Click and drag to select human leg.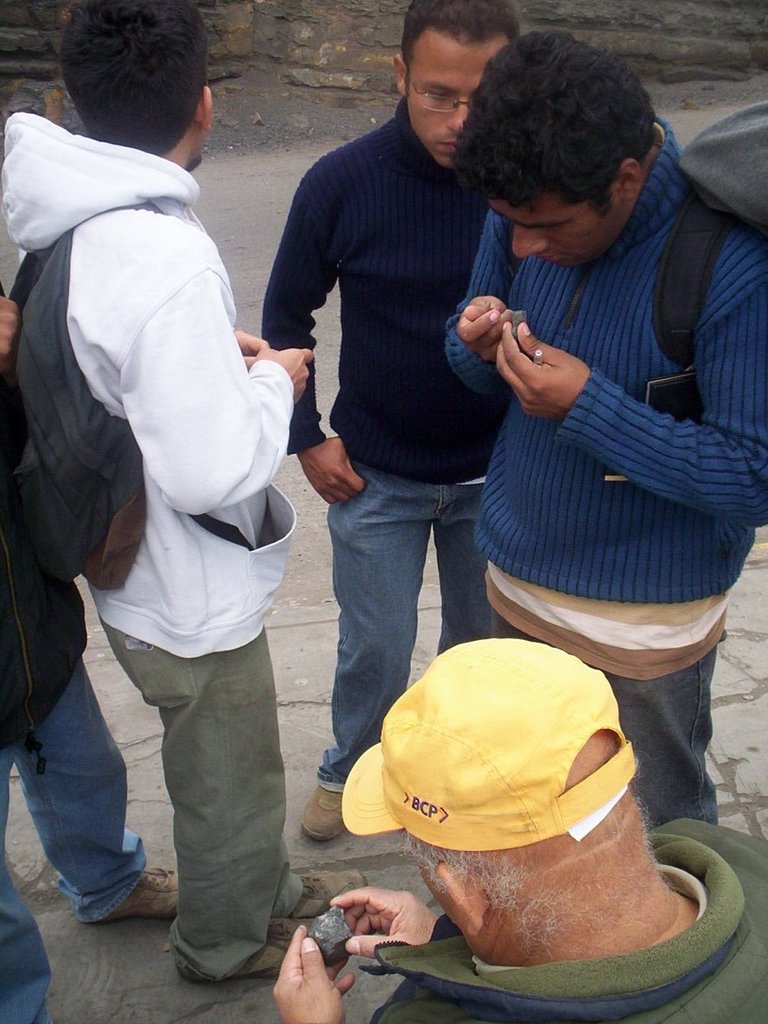
Selection: l=300, t=445, r=436, b=848.
